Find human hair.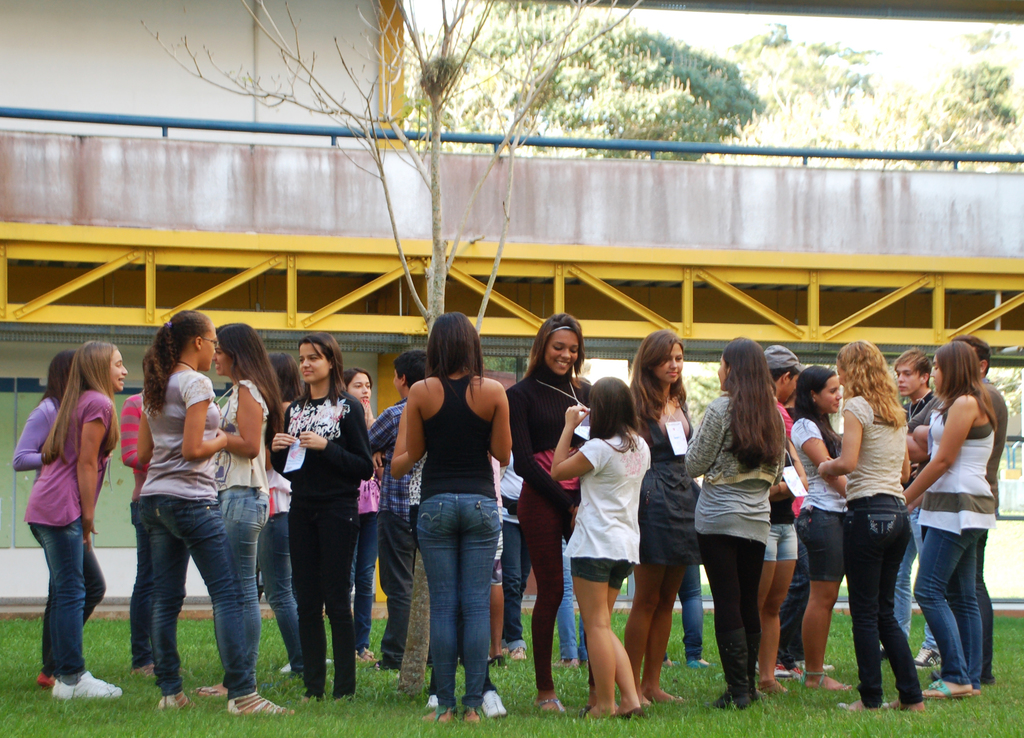
[x1=263, y1=351, x2=307, y2=406].
